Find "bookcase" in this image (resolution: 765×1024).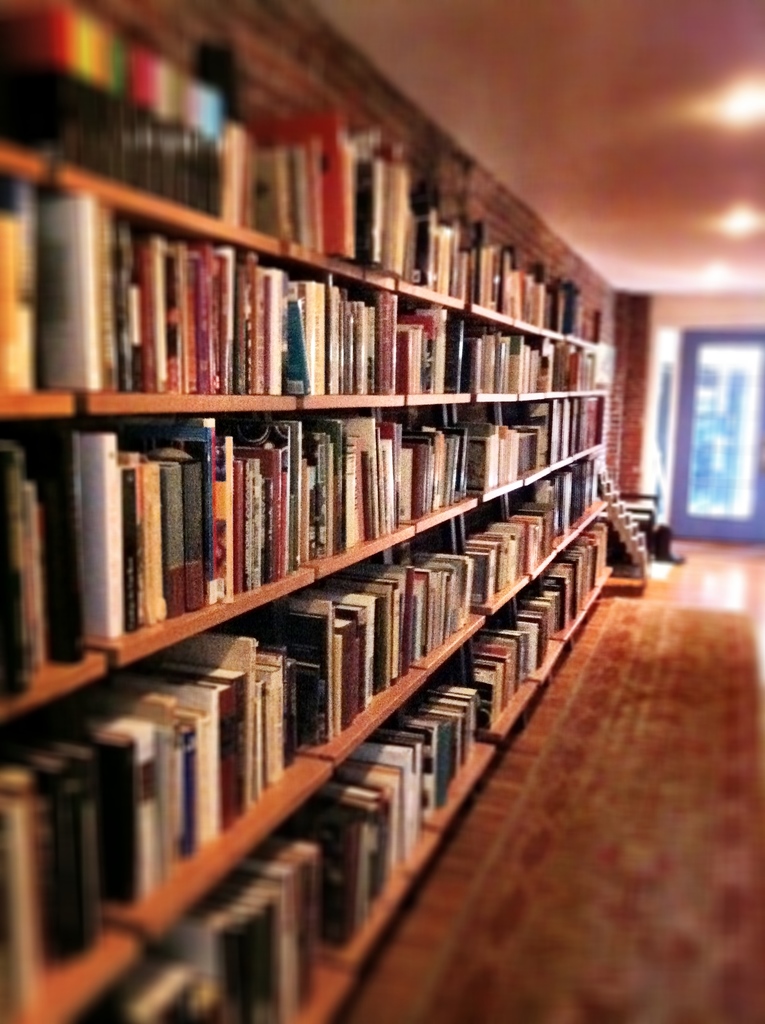
0,61,653,983.
